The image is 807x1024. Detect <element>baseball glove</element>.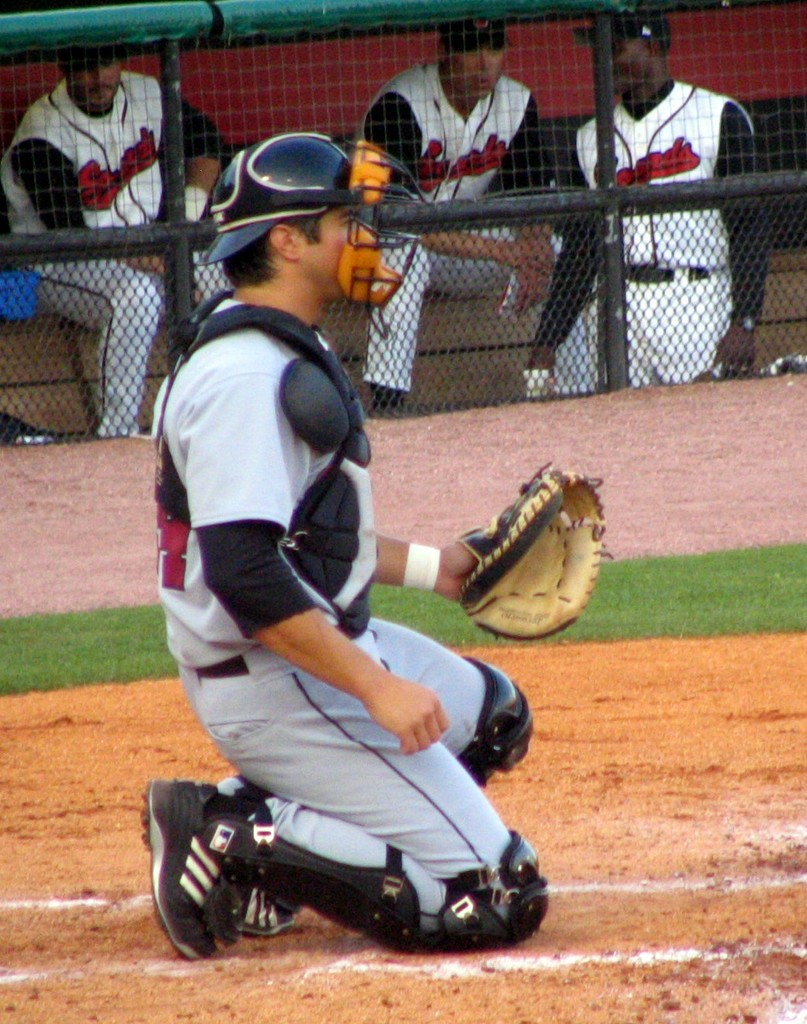
Detection: 458:456:615:647.
